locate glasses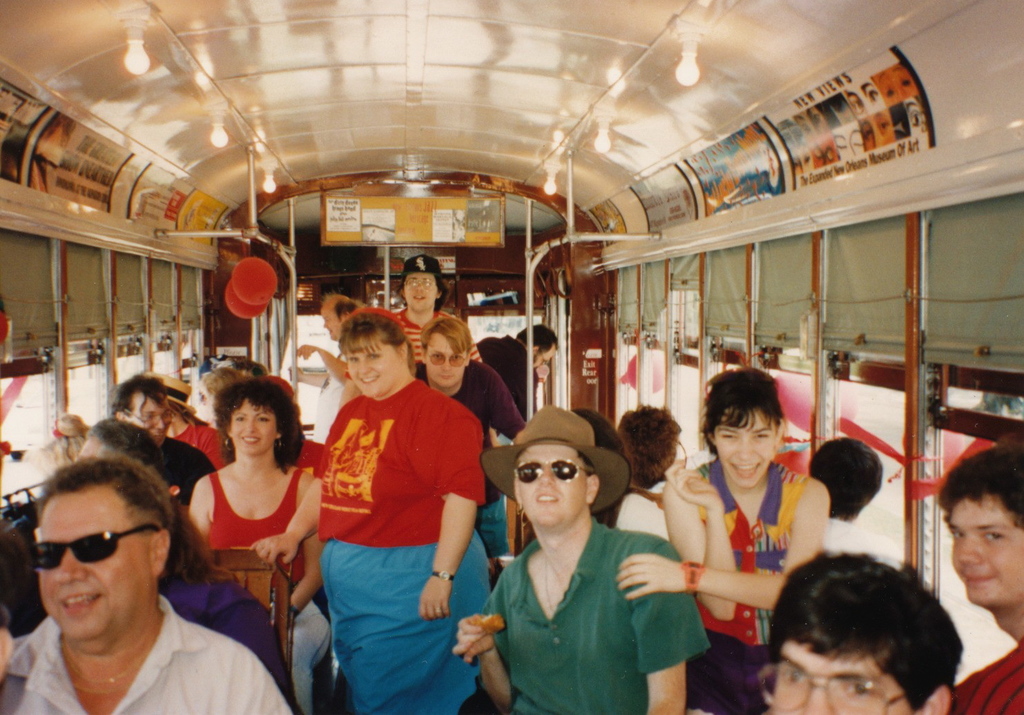
403,277,438,293
